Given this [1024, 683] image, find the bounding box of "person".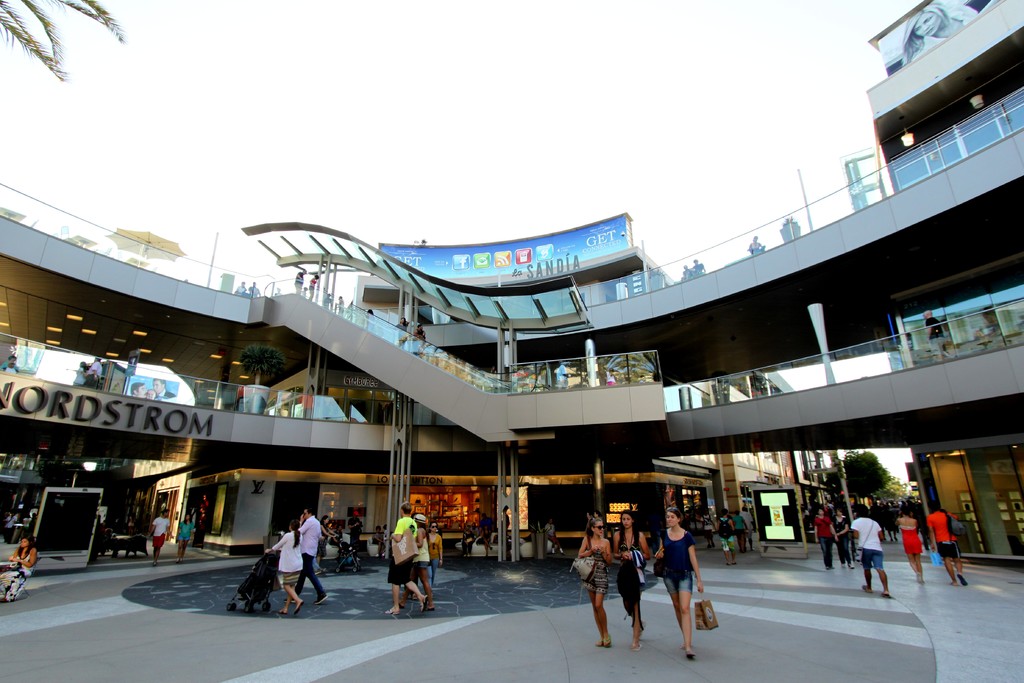
bbox=(81, 360, 106, 385).
